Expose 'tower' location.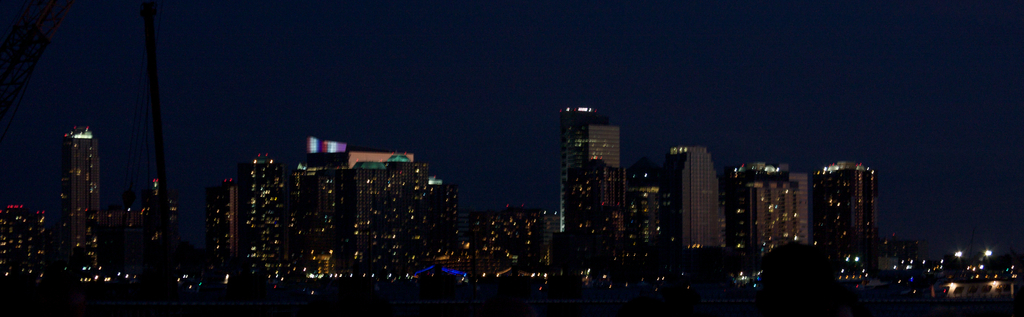
Exposed at 110:184:169:277.
